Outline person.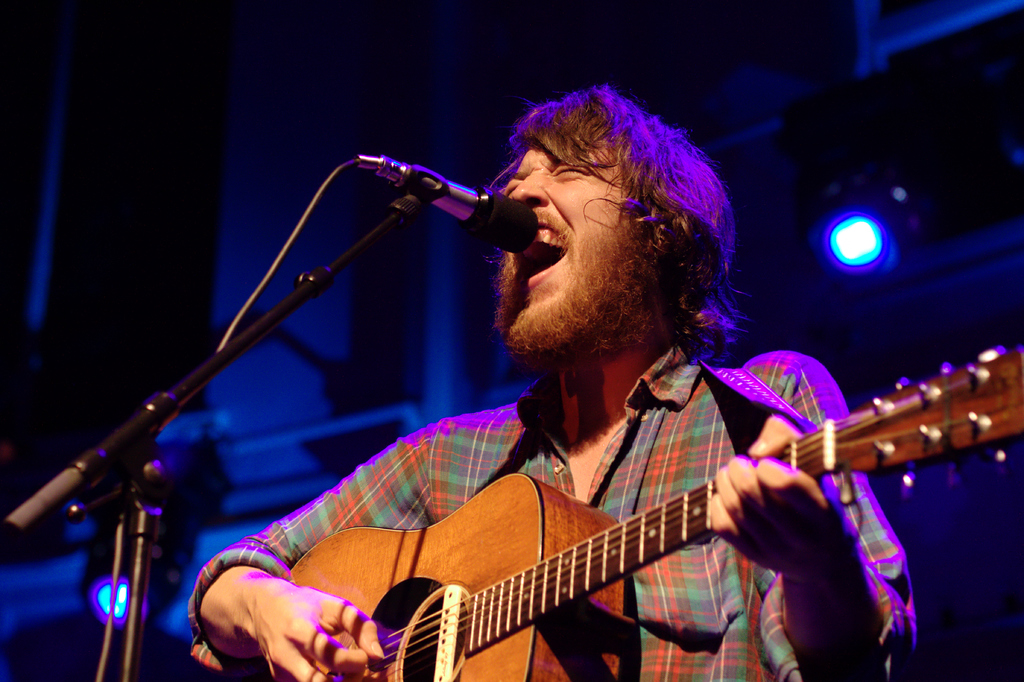
Outline: region(183, 78, 913, 681).
